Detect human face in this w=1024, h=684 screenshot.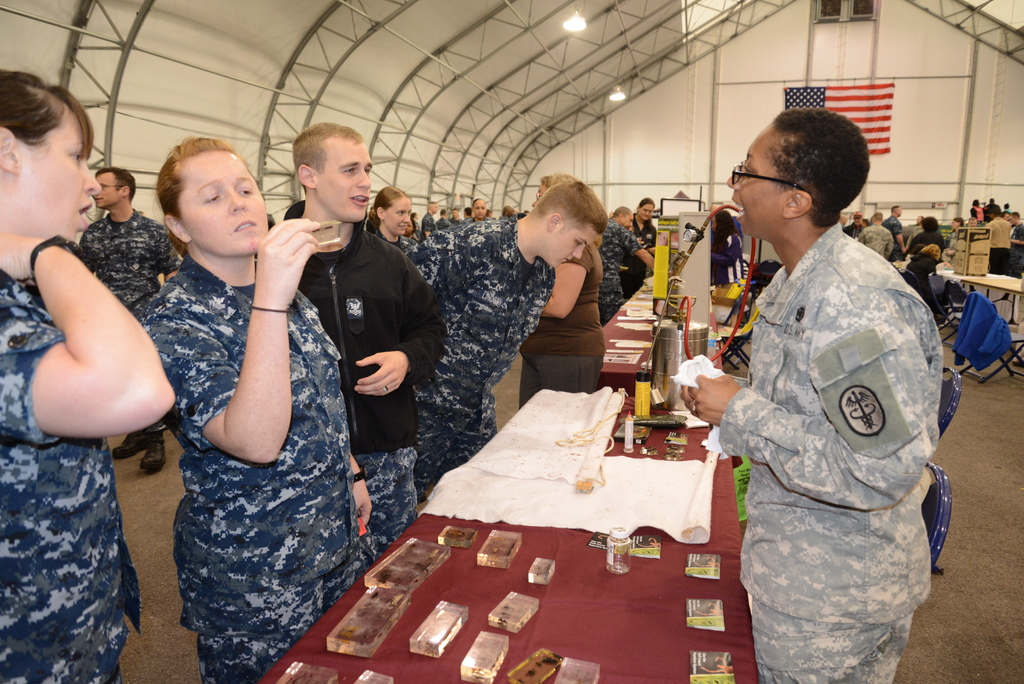
Detection: [1002,211,1009,223].
